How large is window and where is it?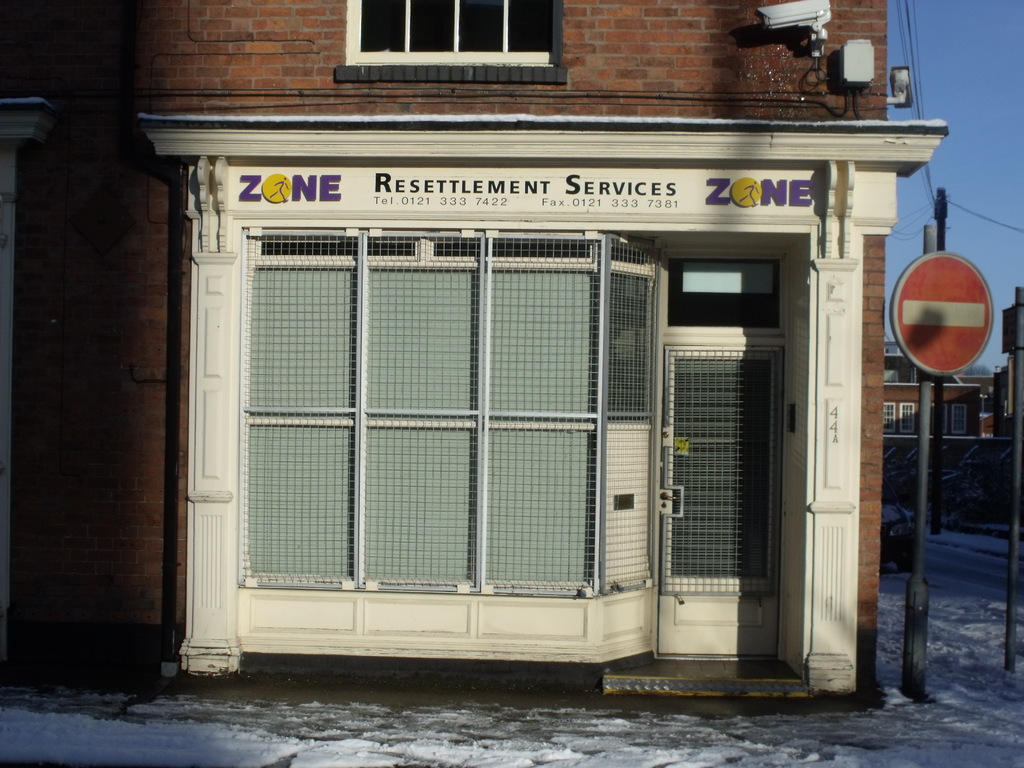
Bounding box: 897:401:915:431.
